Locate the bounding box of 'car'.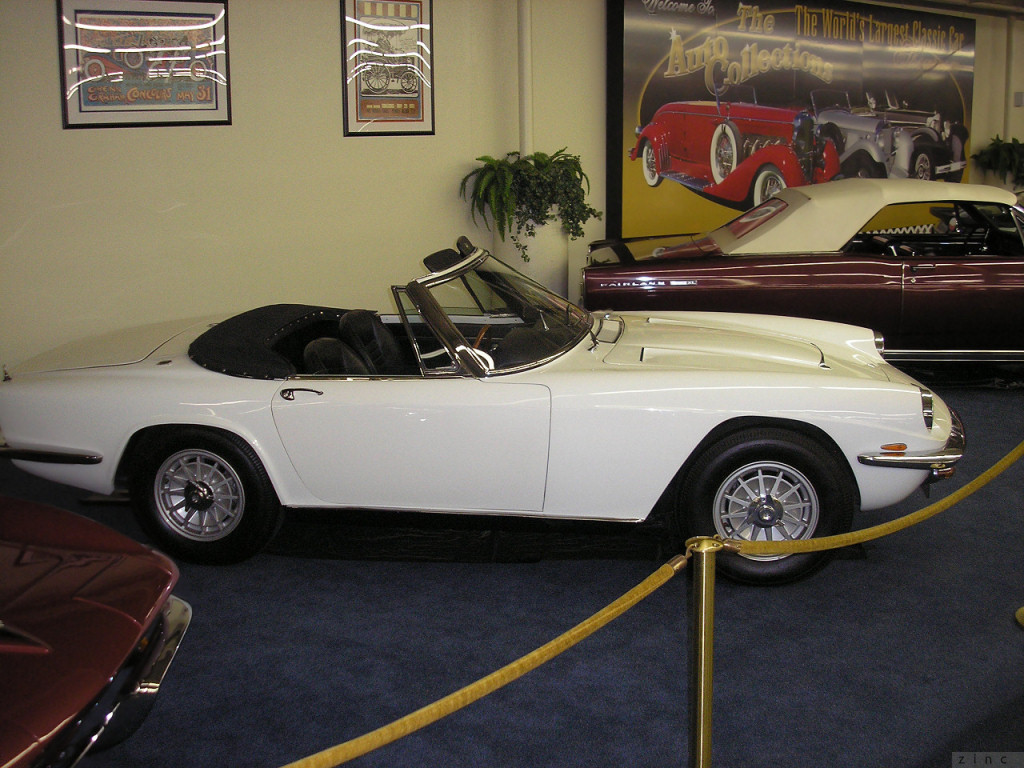
Bounding box: 0:473:200:767.
